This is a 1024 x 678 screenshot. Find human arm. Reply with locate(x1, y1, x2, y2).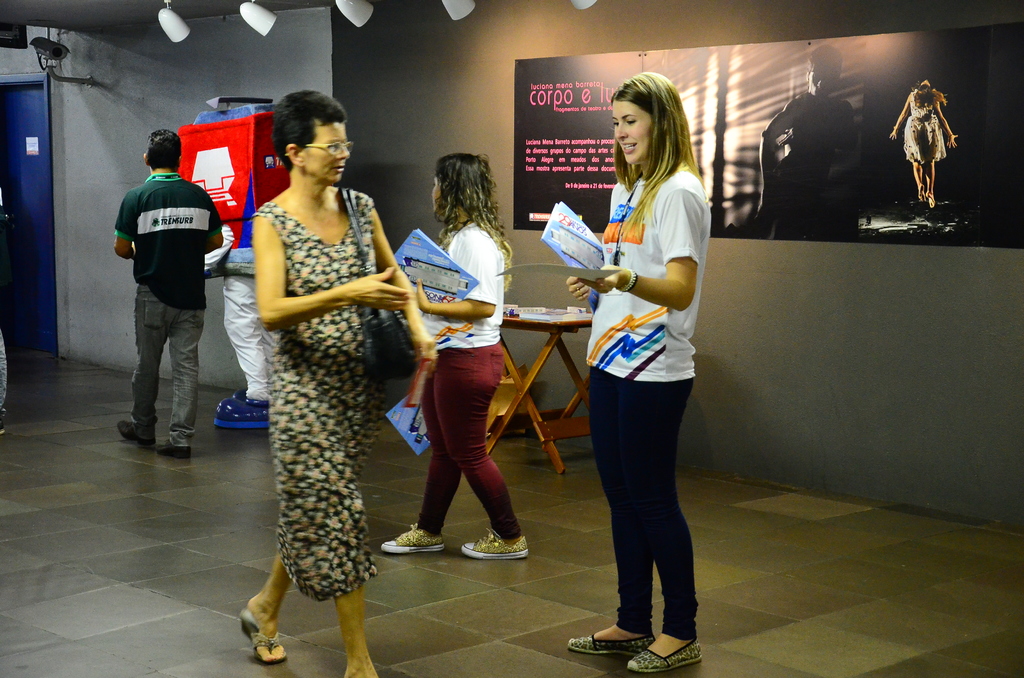
locate(114, 181, 131, 257).
